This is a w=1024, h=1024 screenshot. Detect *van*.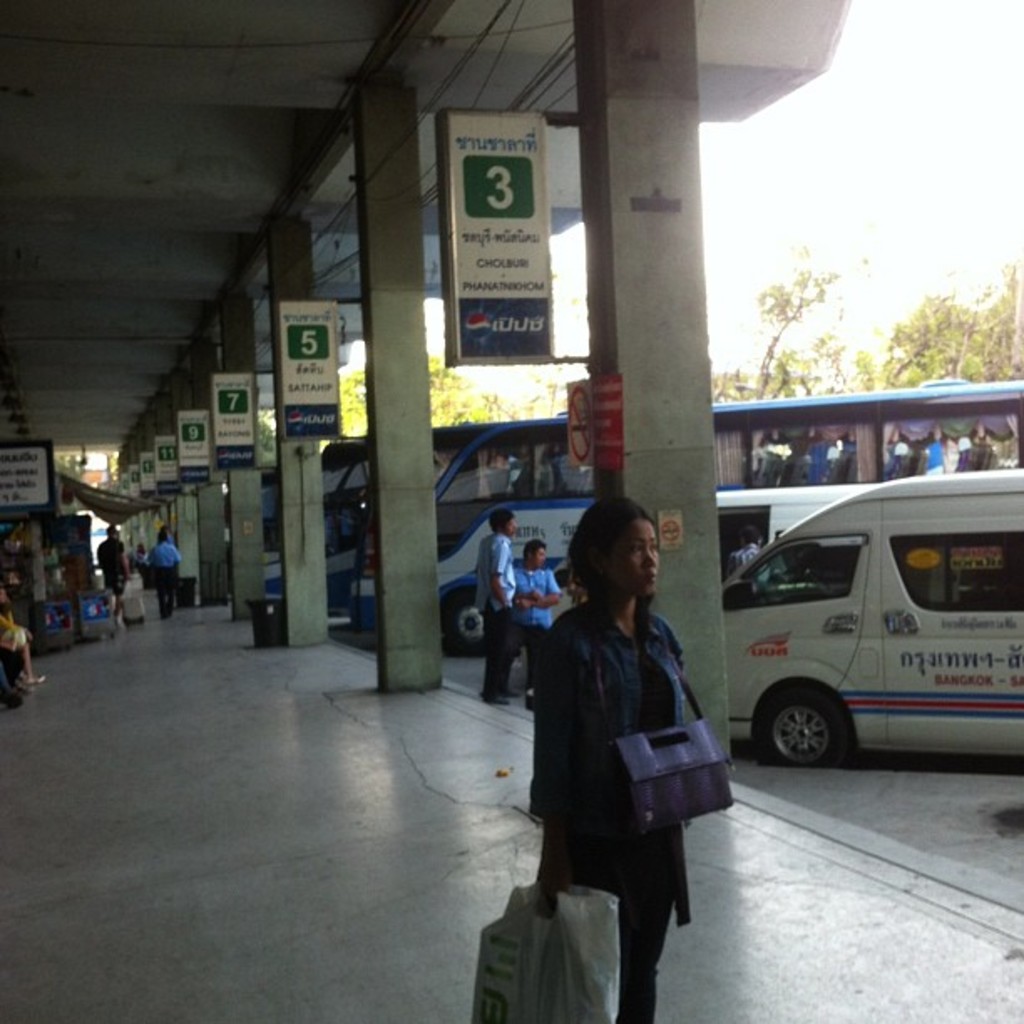
[718,465,1022,770].
